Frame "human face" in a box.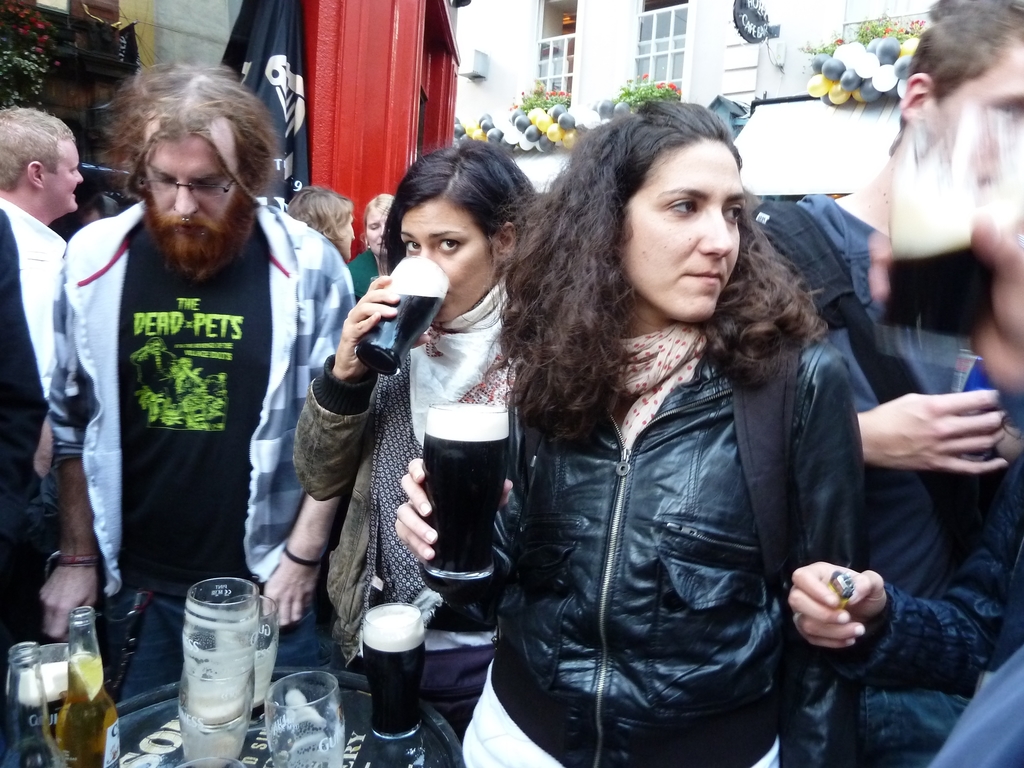
<box>144,119,255,278</box>.
